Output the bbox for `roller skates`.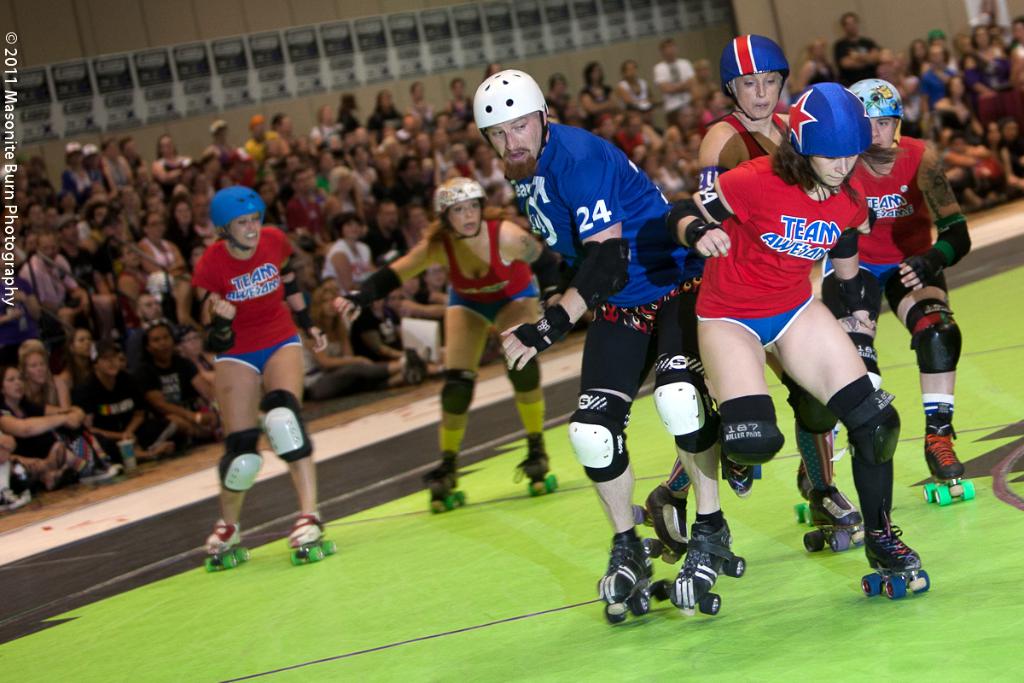
box(666, 520, 748, 619).
